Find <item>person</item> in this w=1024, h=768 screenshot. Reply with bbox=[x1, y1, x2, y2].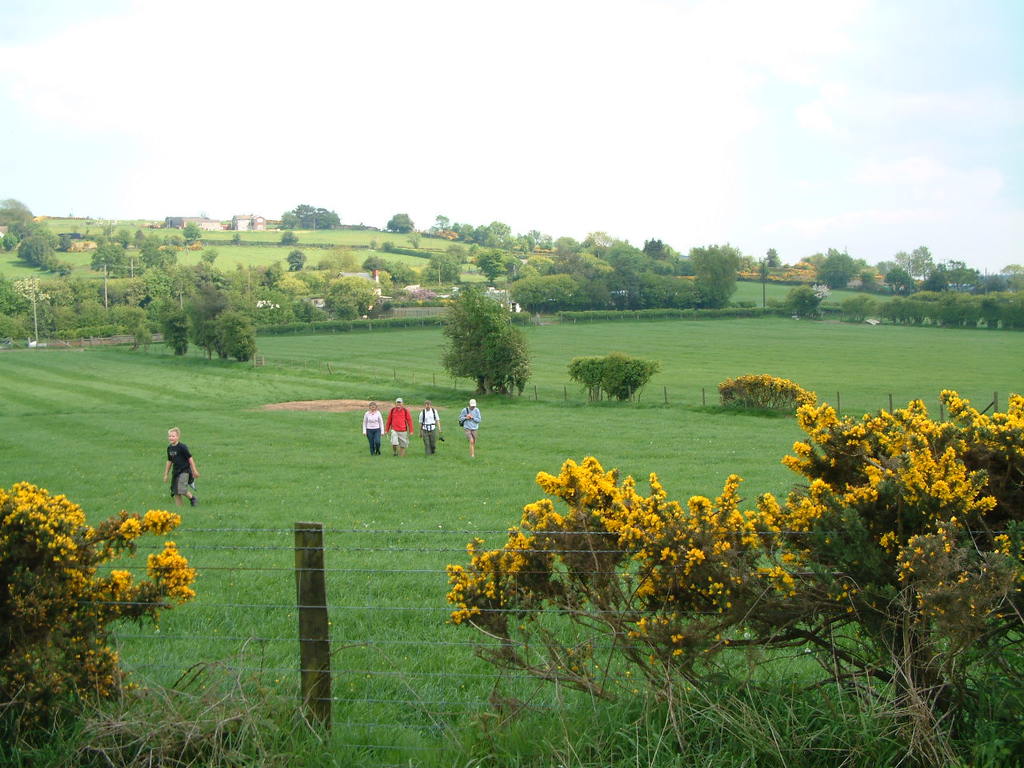
bbox=[360, 398, 384, 457].
